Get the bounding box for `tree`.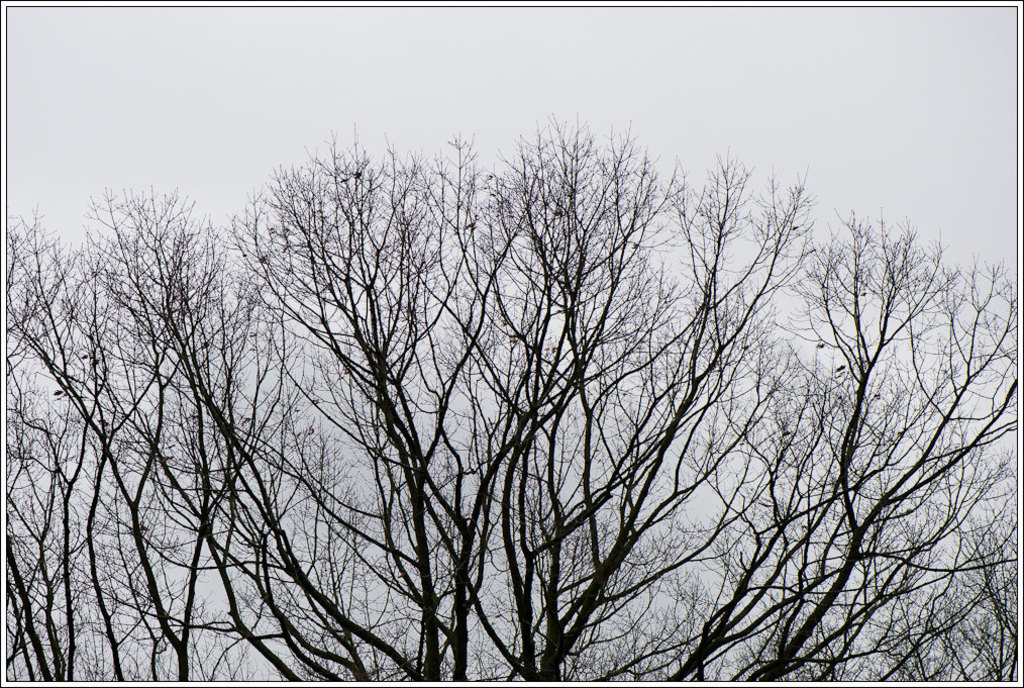
select_region(84, 70, 996, 686).
